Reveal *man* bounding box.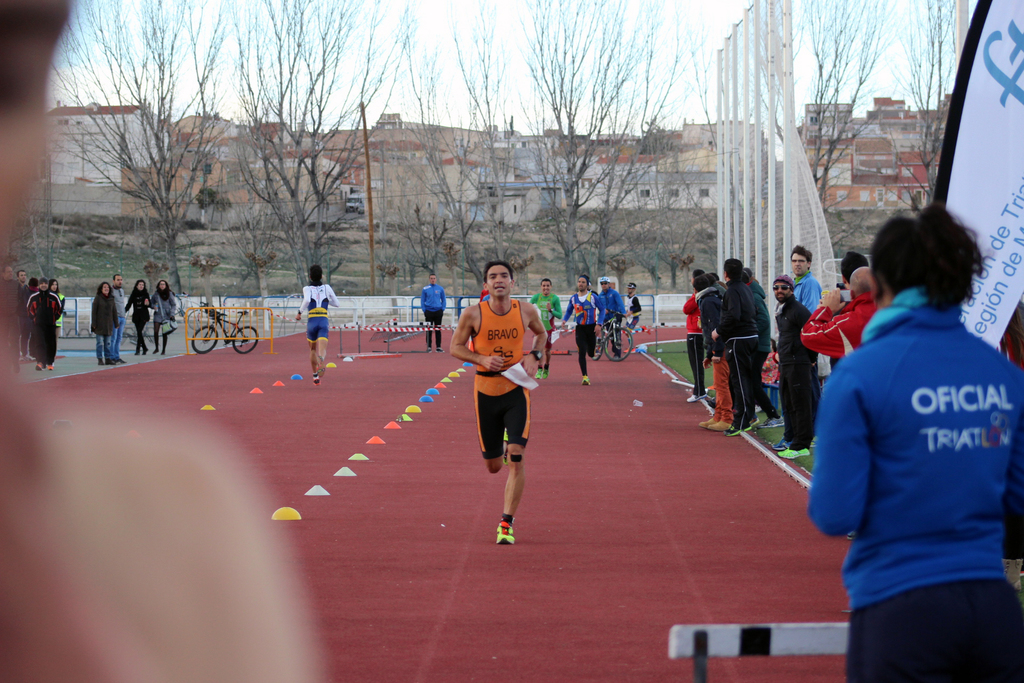
Revealed: [840,245,866,300].
